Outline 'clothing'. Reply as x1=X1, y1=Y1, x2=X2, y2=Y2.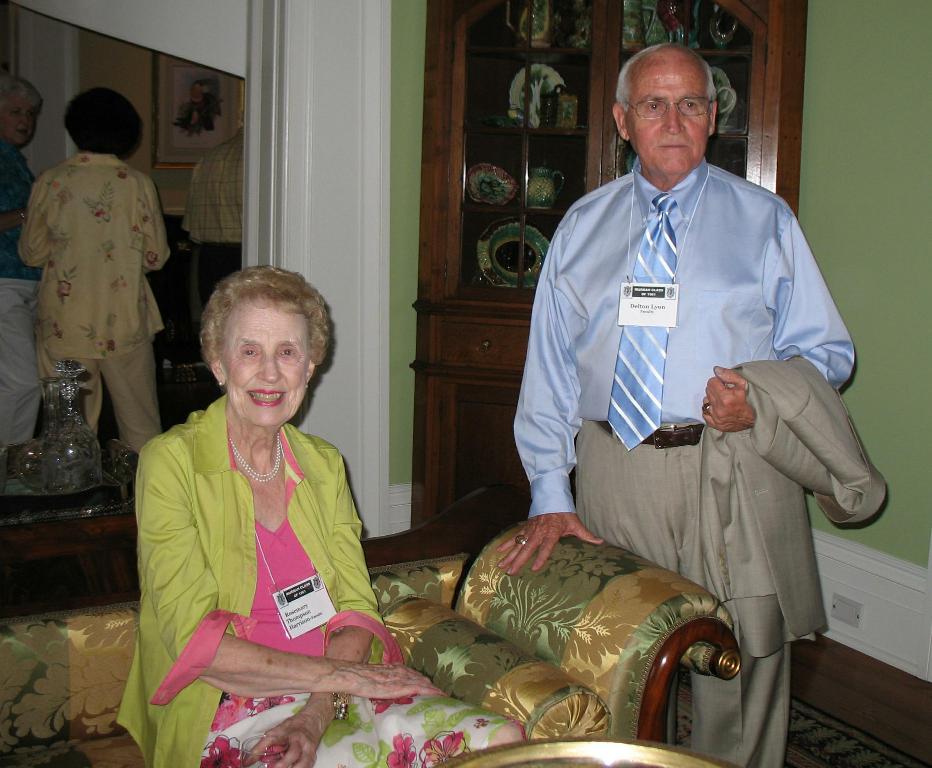
x1=45, y1=343, x2=157, y2=476.
